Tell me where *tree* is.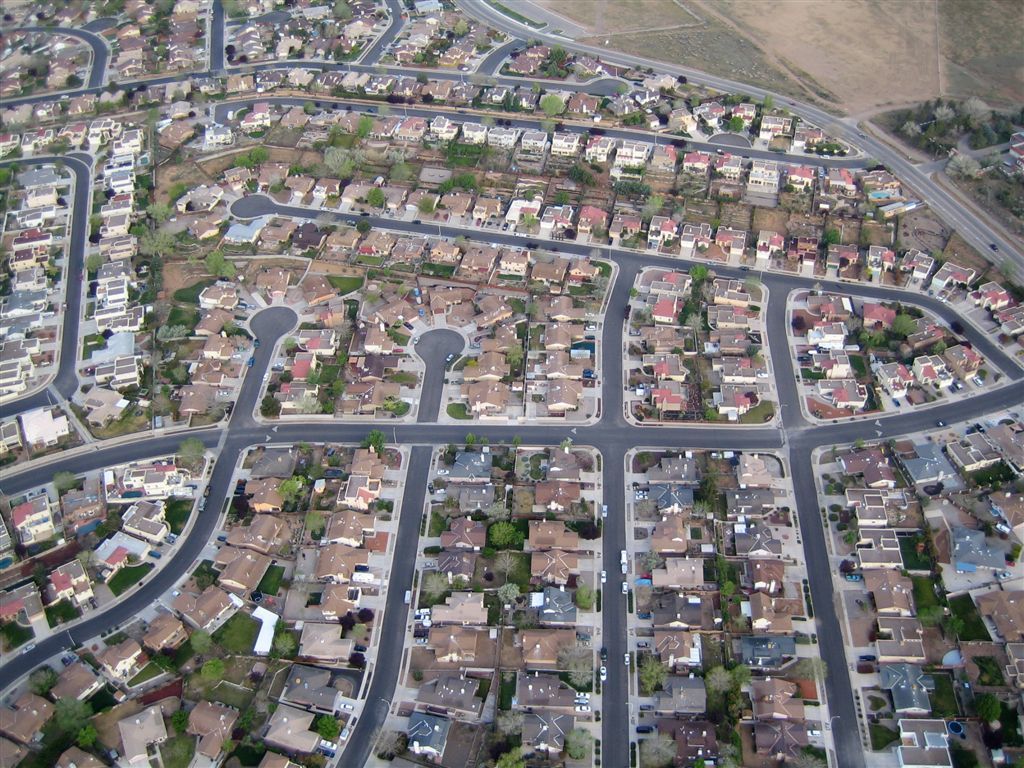
*tree* is at 53,694,96,741.
